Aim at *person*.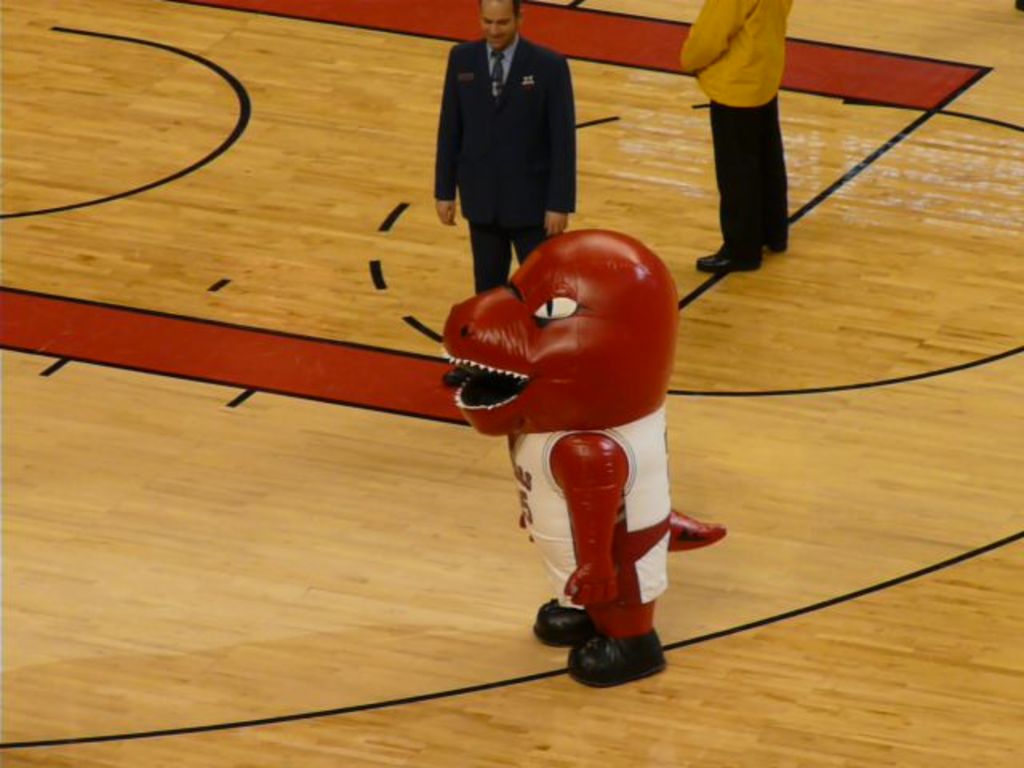
Aimed at select_region(434, 2, 571, 285).
